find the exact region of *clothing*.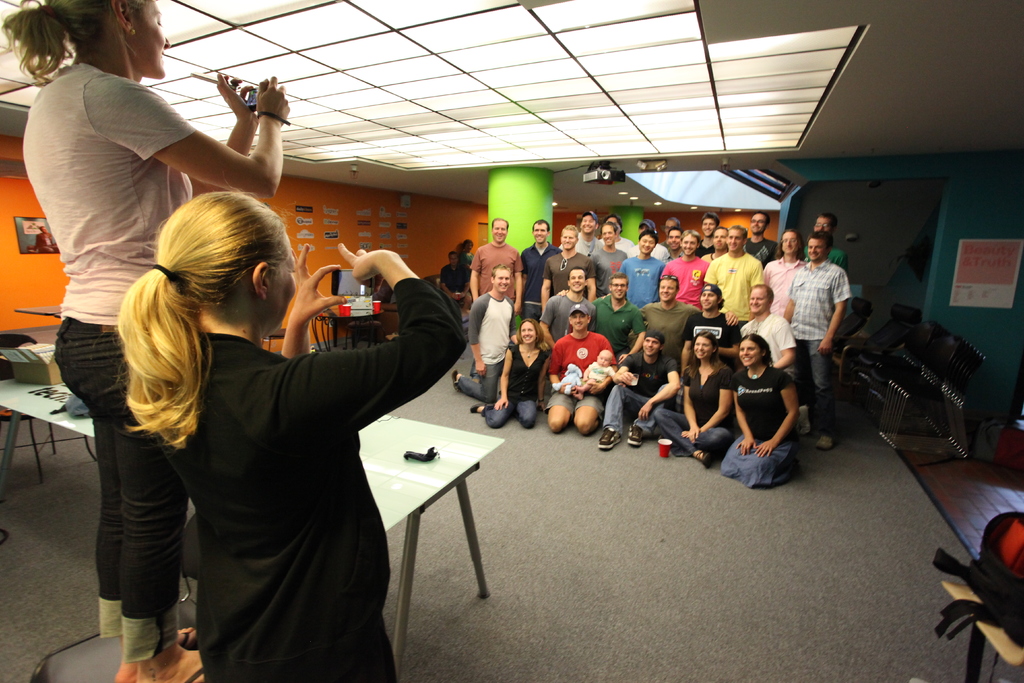
Exact region: [x1=666, y1=256, x2=706, y2=304].
